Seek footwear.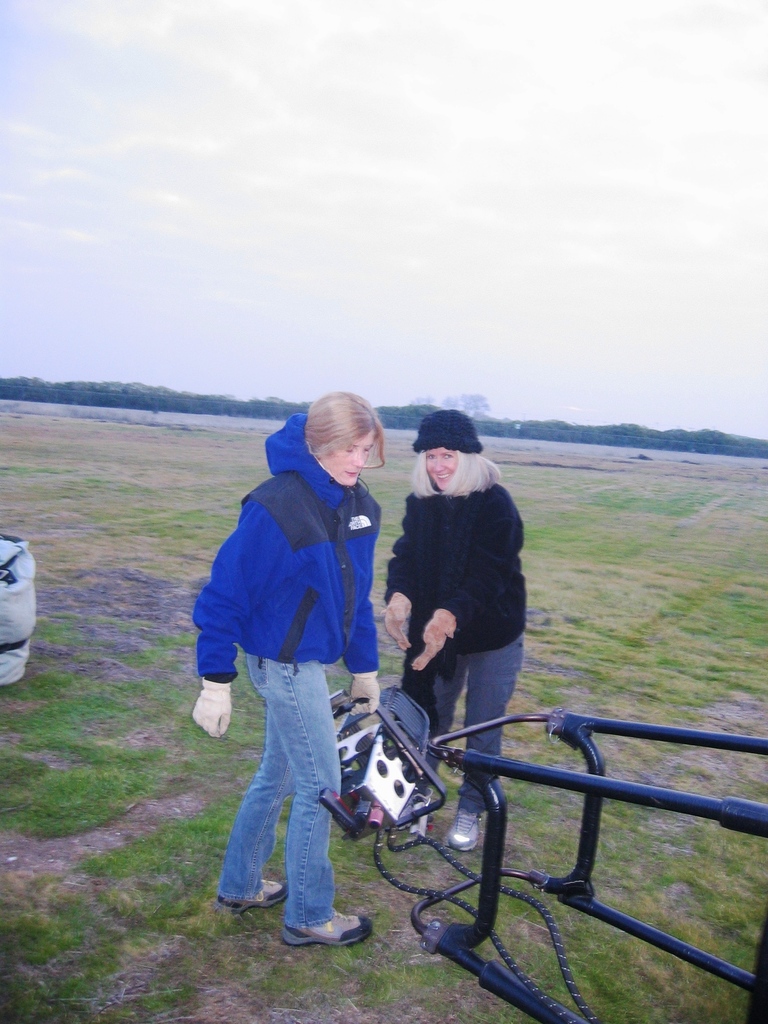
region(275, 906, 381, 949).
